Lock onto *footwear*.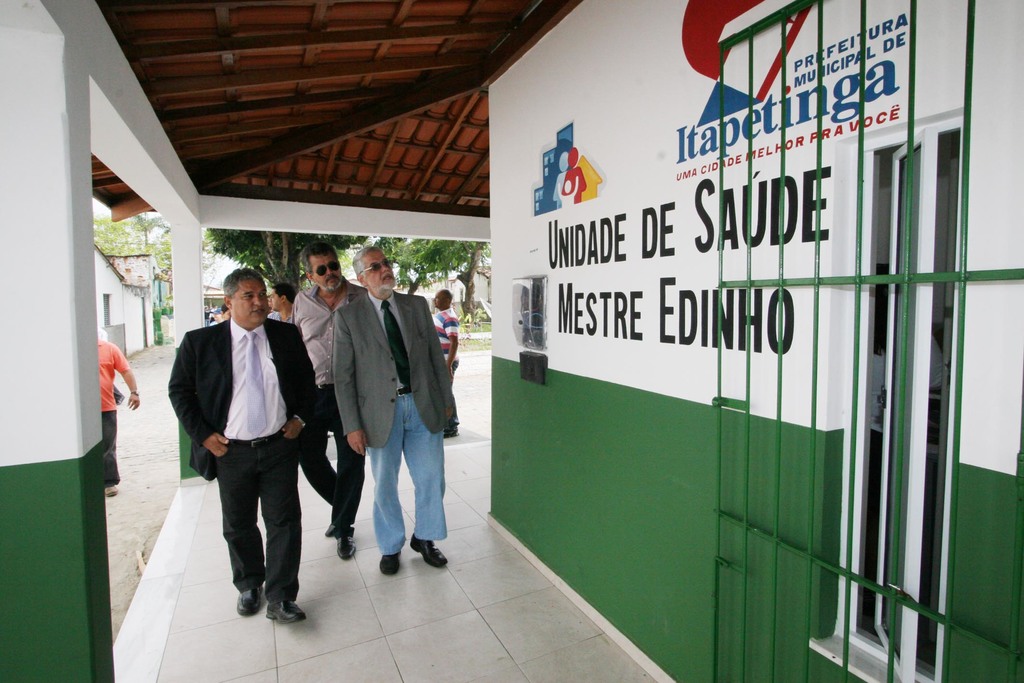
Locked: box=[264, 587, 306, 626].
